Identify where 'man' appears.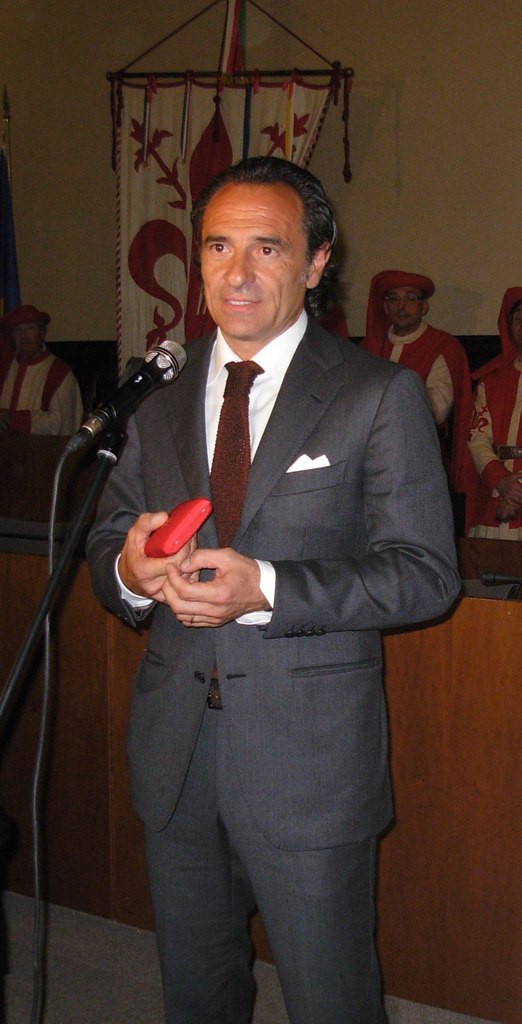
Appears at box=[363, 271, 477, 426].
